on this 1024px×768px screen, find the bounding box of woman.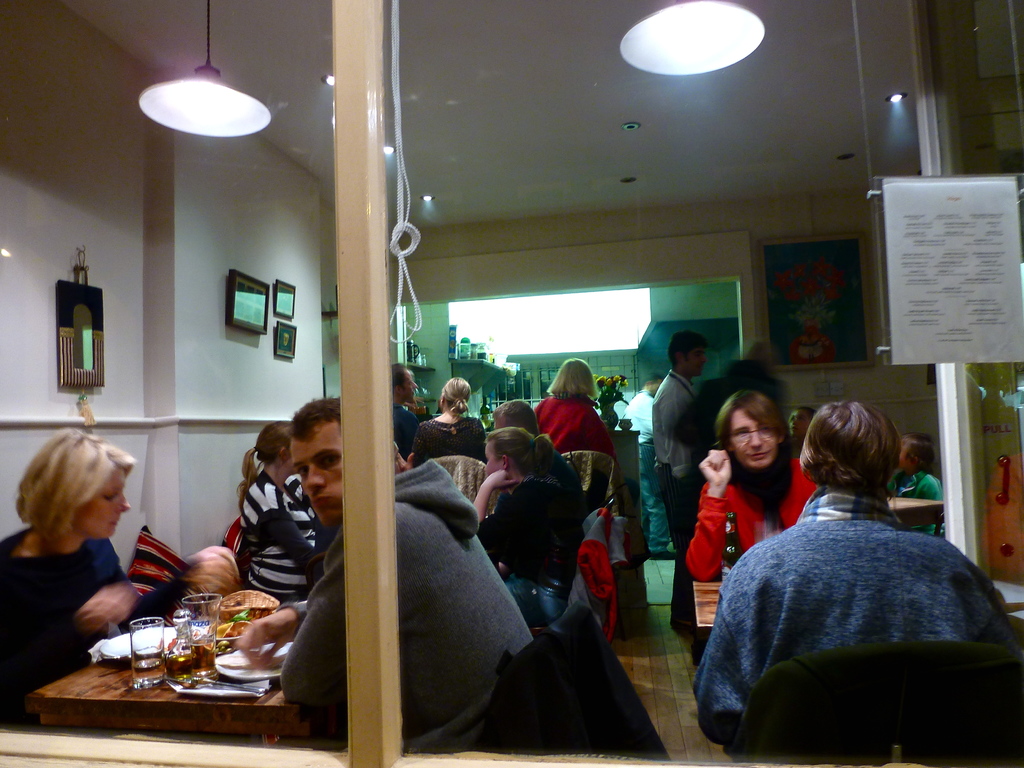
Bounding box: region(231, 426, 328, 612).
